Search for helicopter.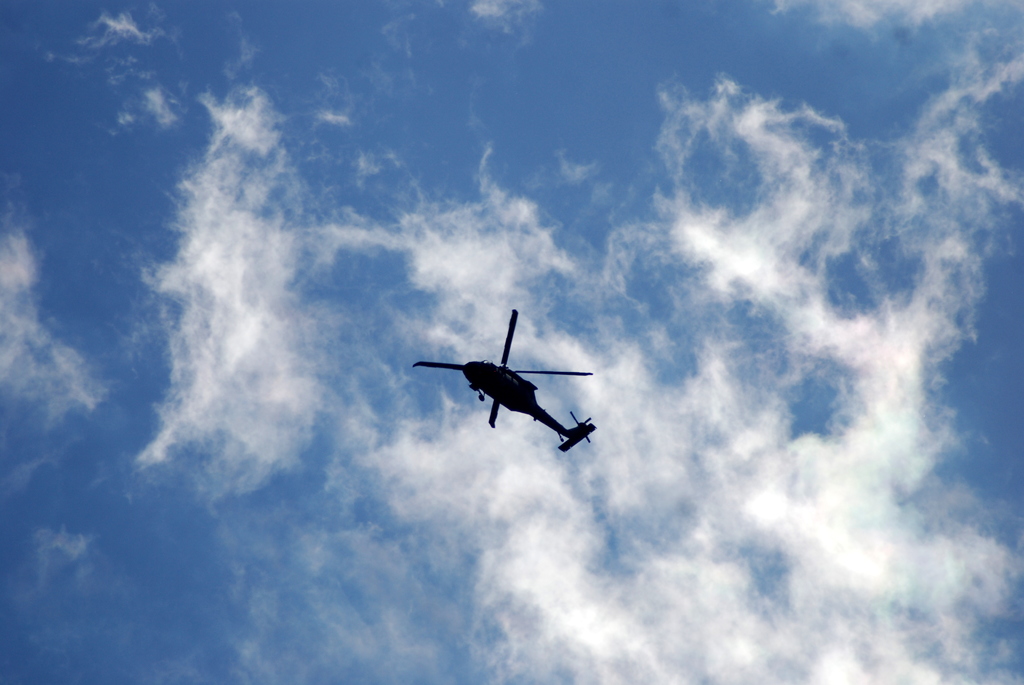
Found at pyautogui.locateOnScreen(407, 307, 601, 459).
